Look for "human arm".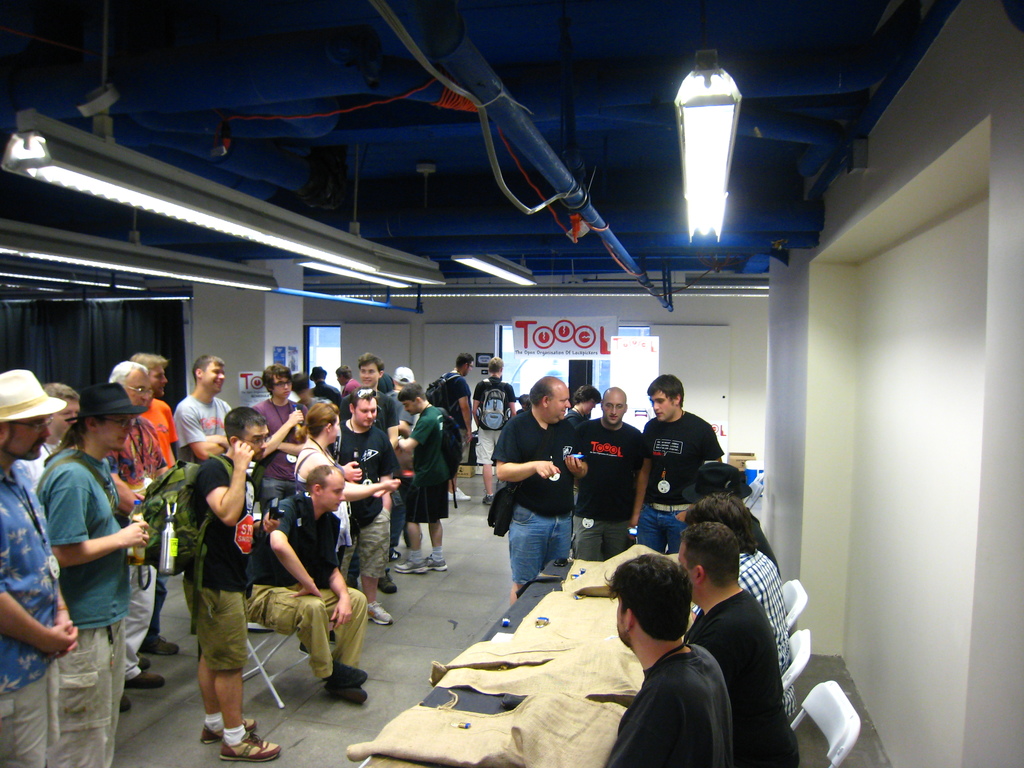
Found: locate(278, 436, 301, 458).
